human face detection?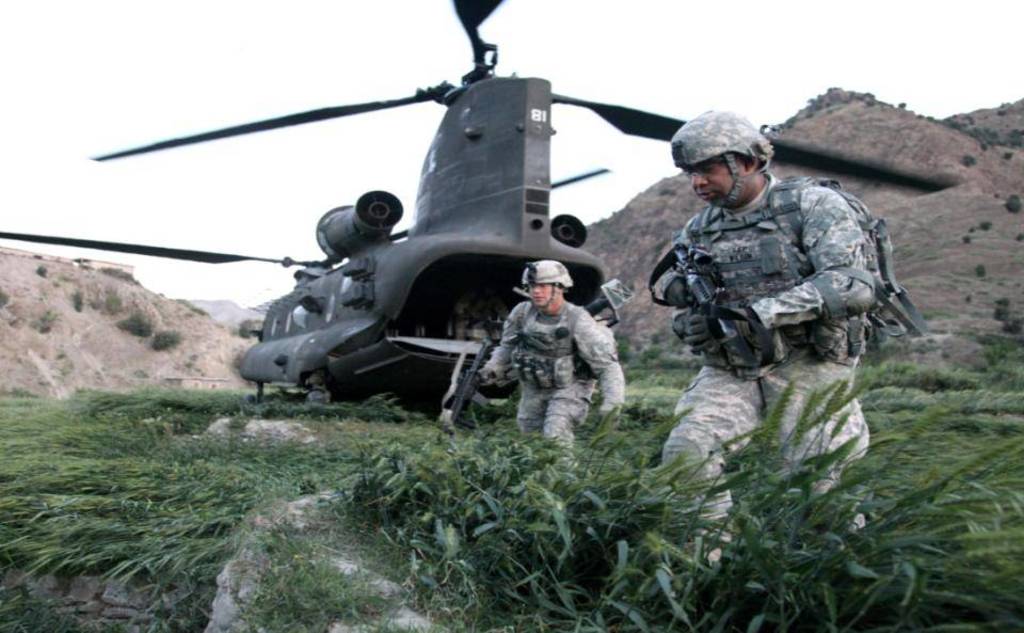
bbox=(532, 288, 554, 308)
